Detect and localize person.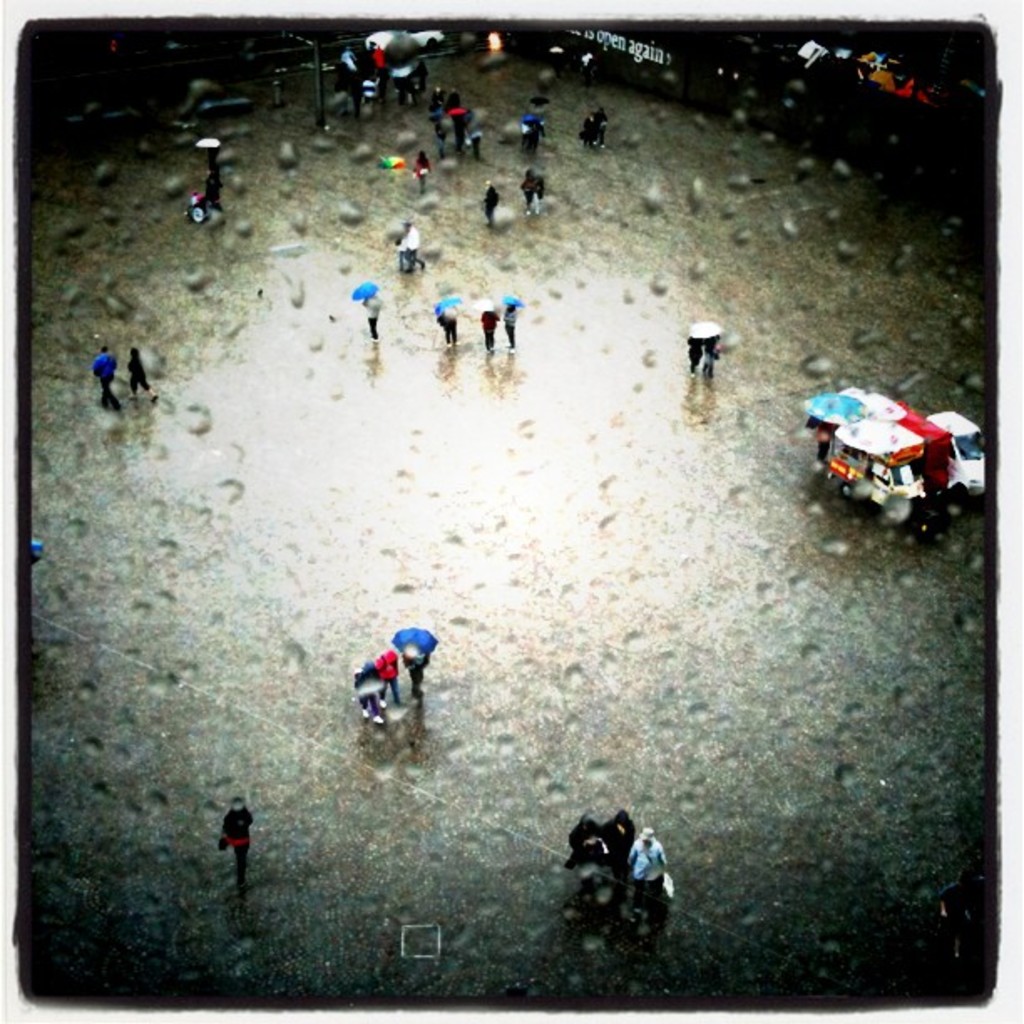
Localized at {"left": 360, "top": 293, "right": 376, "bottom": 335}.
